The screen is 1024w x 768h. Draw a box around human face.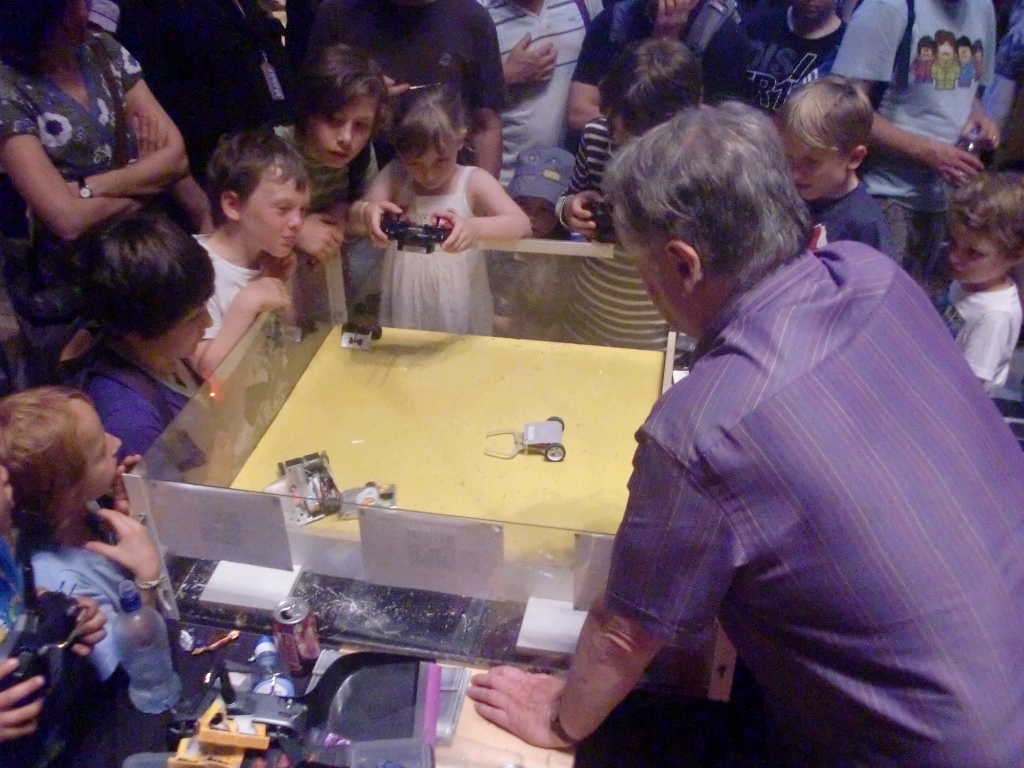
142,292,216,362.
